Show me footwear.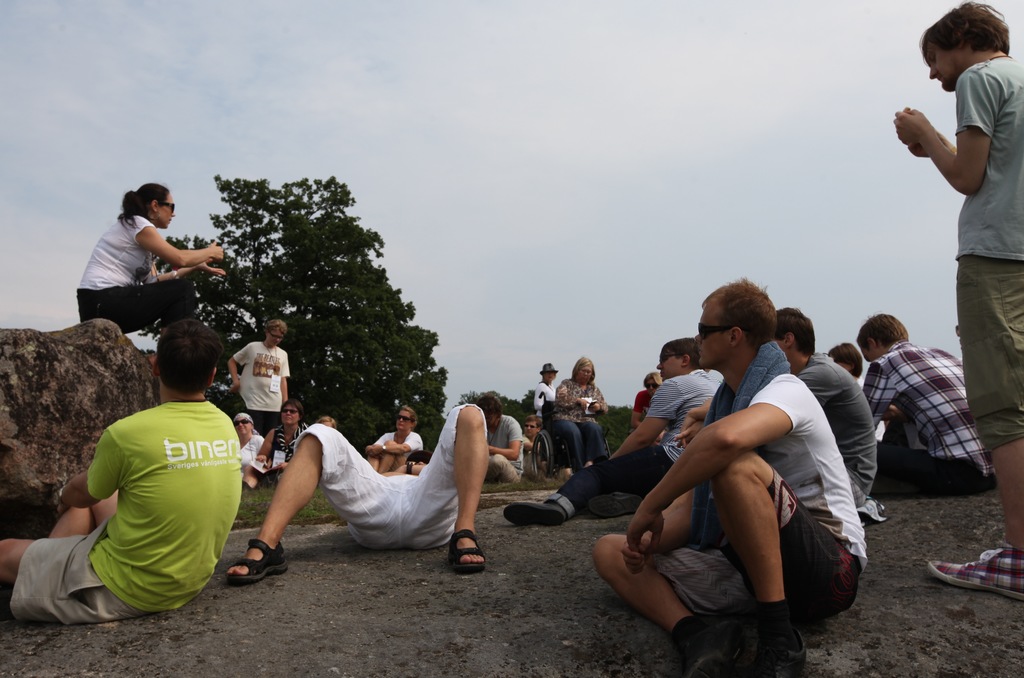
footwear is here: bbox(940, 553, 1020, 611).
